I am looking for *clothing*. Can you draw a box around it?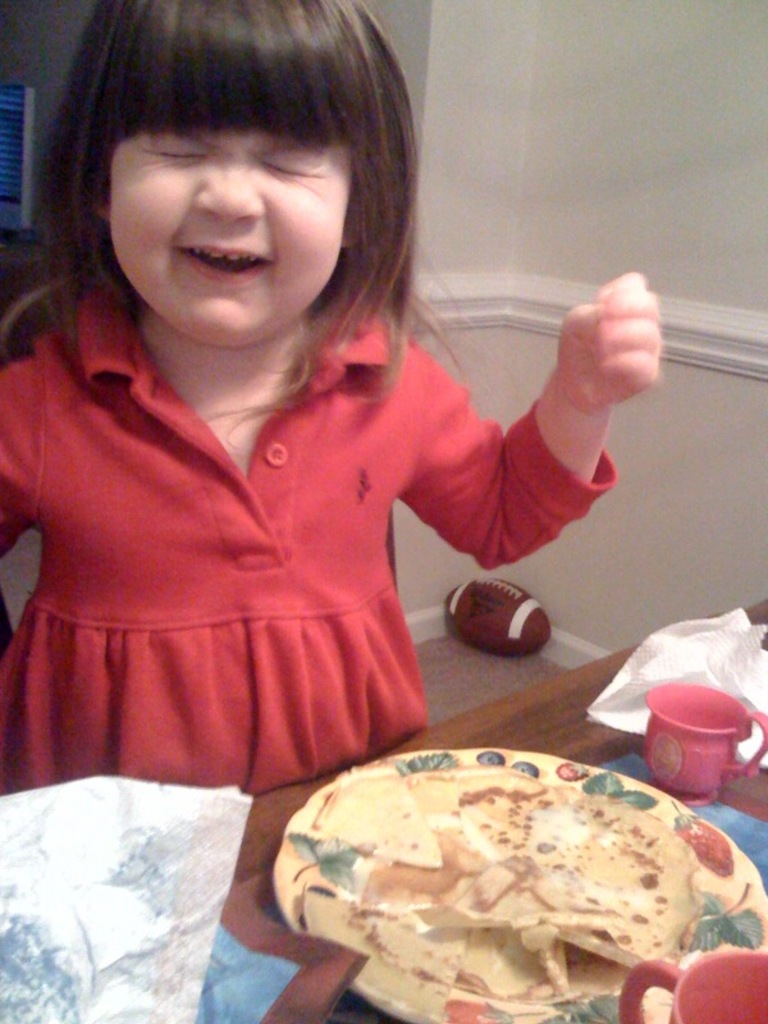
Sure, the bounding box is (1,252,545,785).
